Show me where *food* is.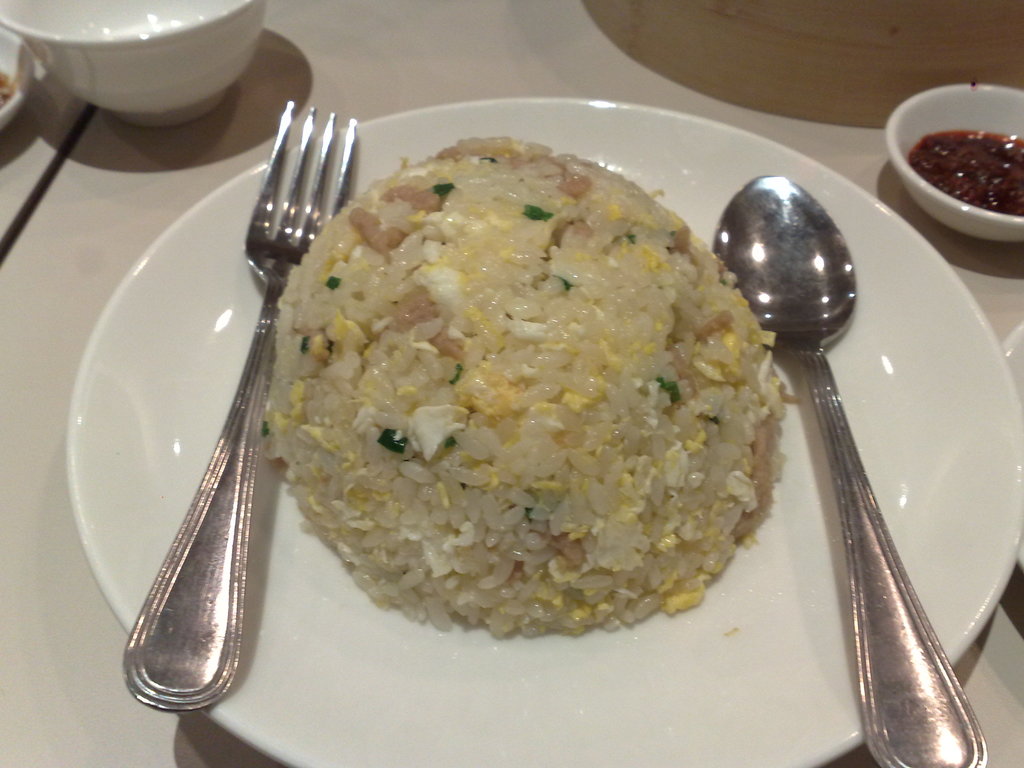
*food* is at (left=0, top=67, right=18, bottom=109).
